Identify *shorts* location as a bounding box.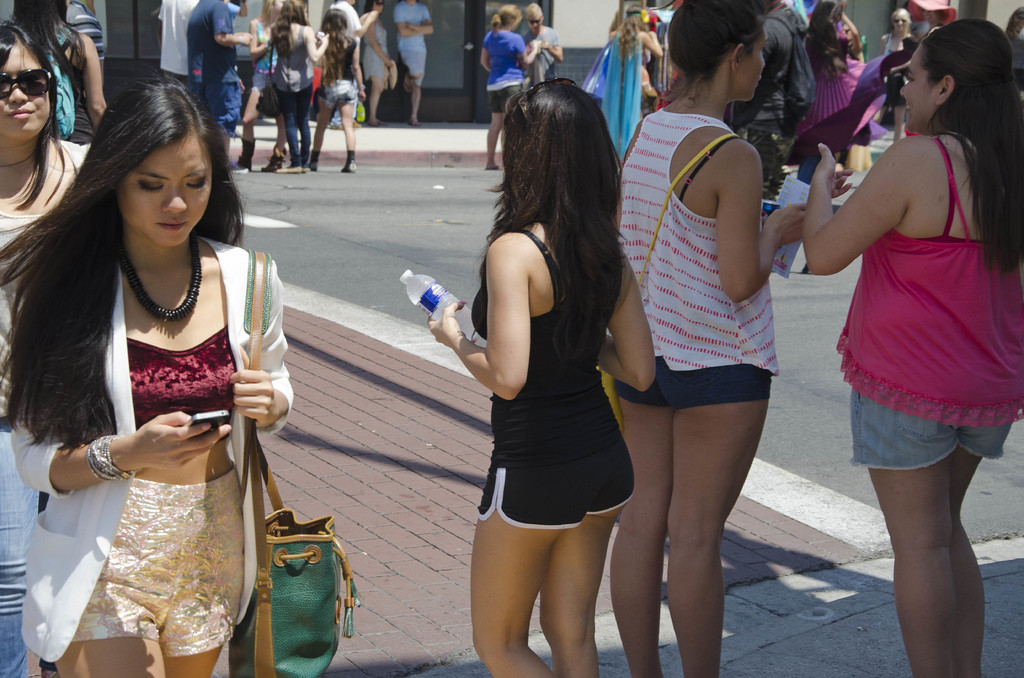
box=[475, 426, 635, 522].
